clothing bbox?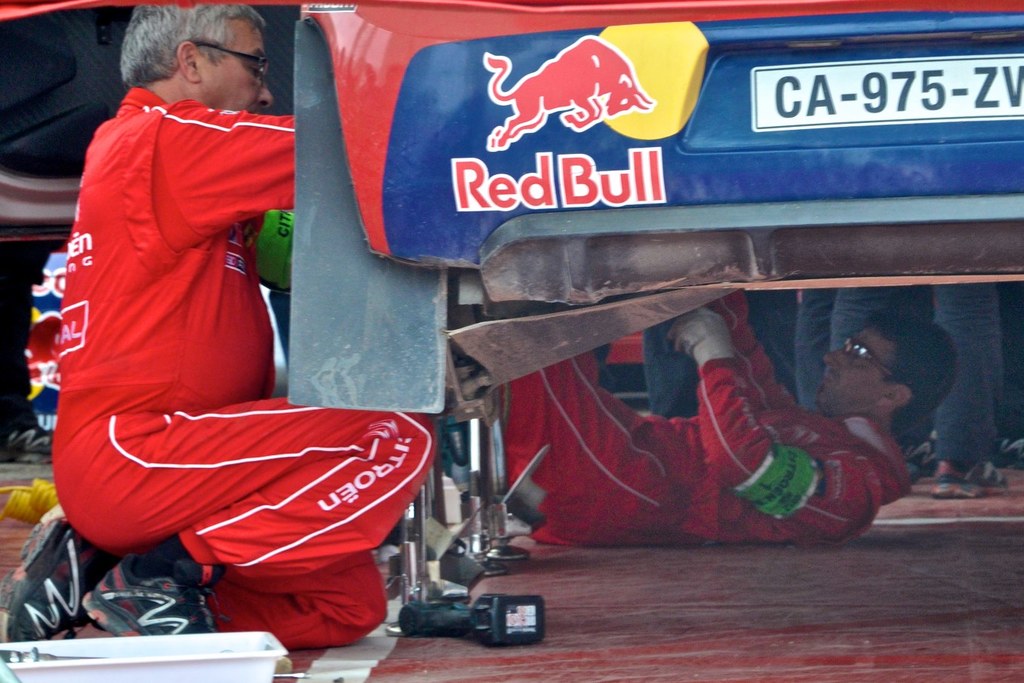
pyautogui.locateOnScreen(500, 290, 912, 552)
